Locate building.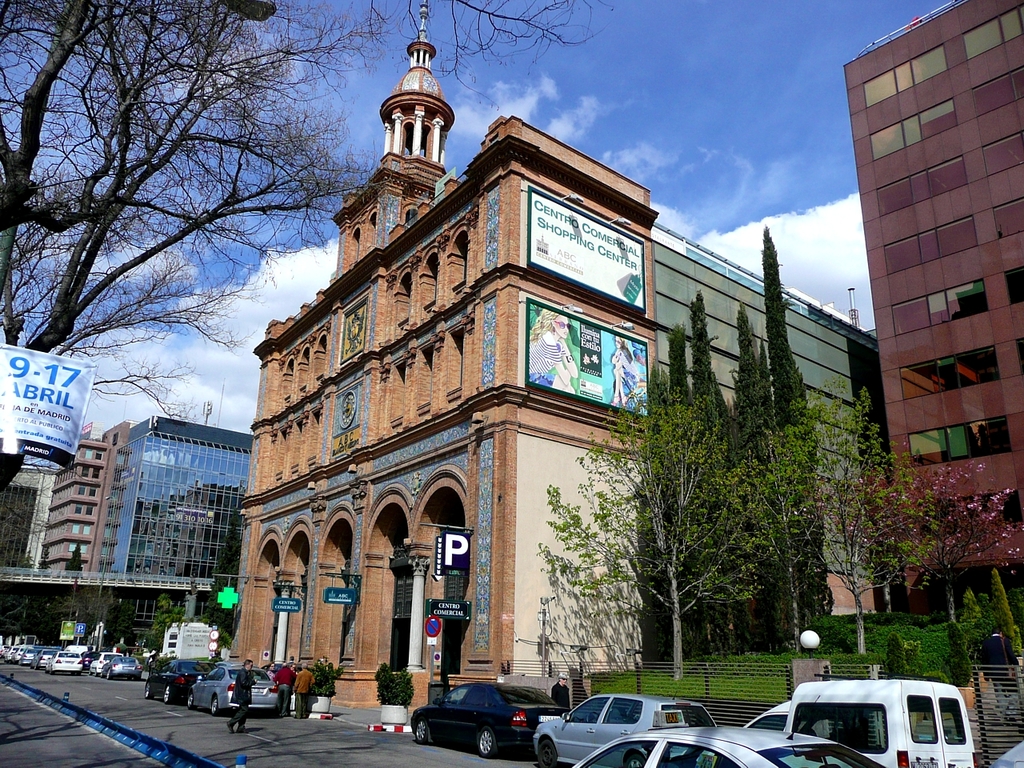
Bounding box: 839 0 1023 597.
